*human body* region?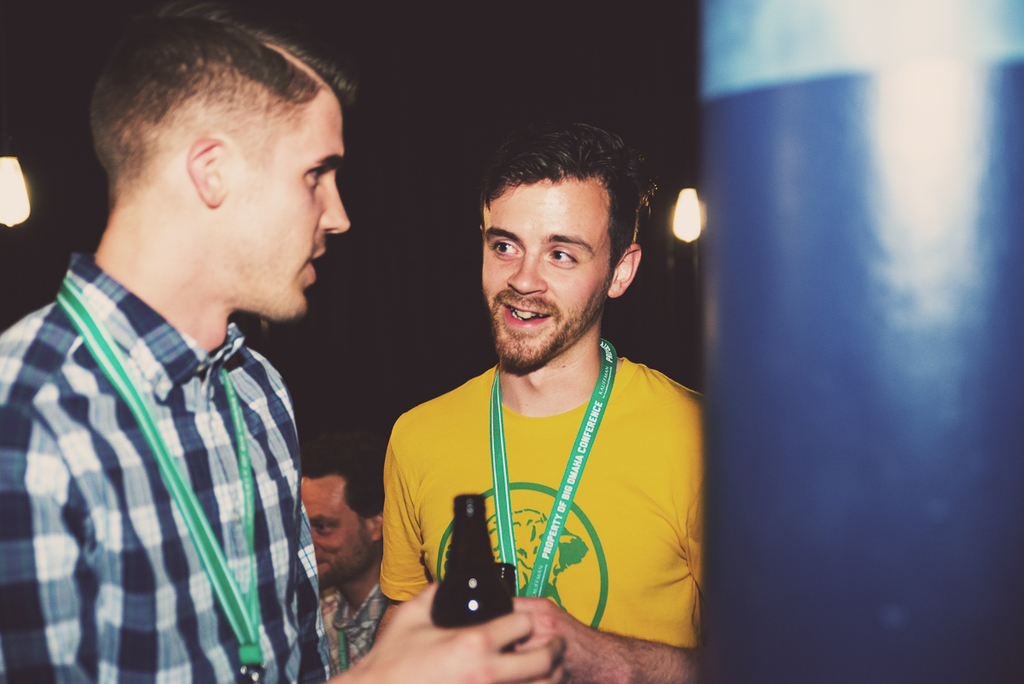
BBox(312, 560, 394, 679)
